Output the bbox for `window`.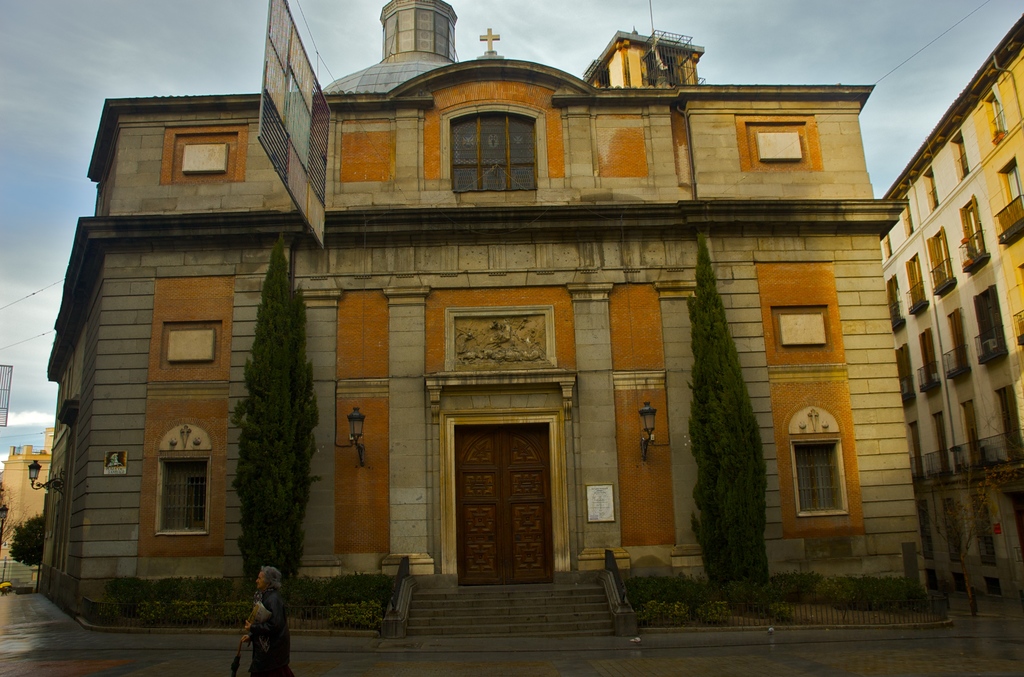
<region>922, 226, 955, 286</region>.
